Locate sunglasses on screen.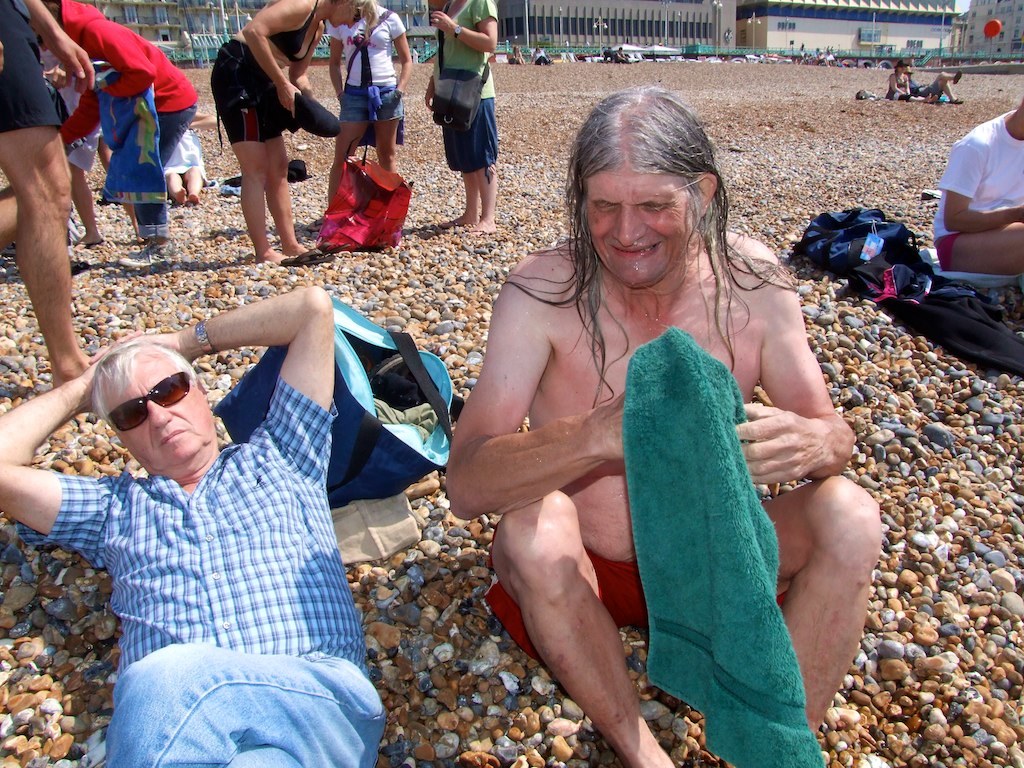
On screen at (x1=354, y1=9, x2=361, y2=22).
